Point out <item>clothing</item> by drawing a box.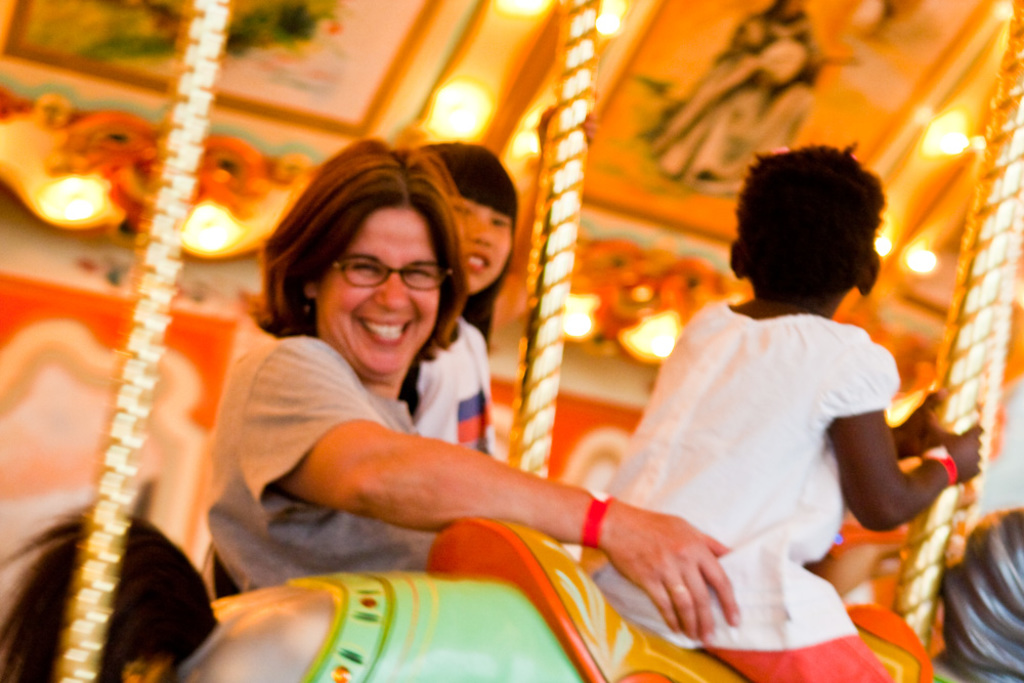
[402,311,506,458].
